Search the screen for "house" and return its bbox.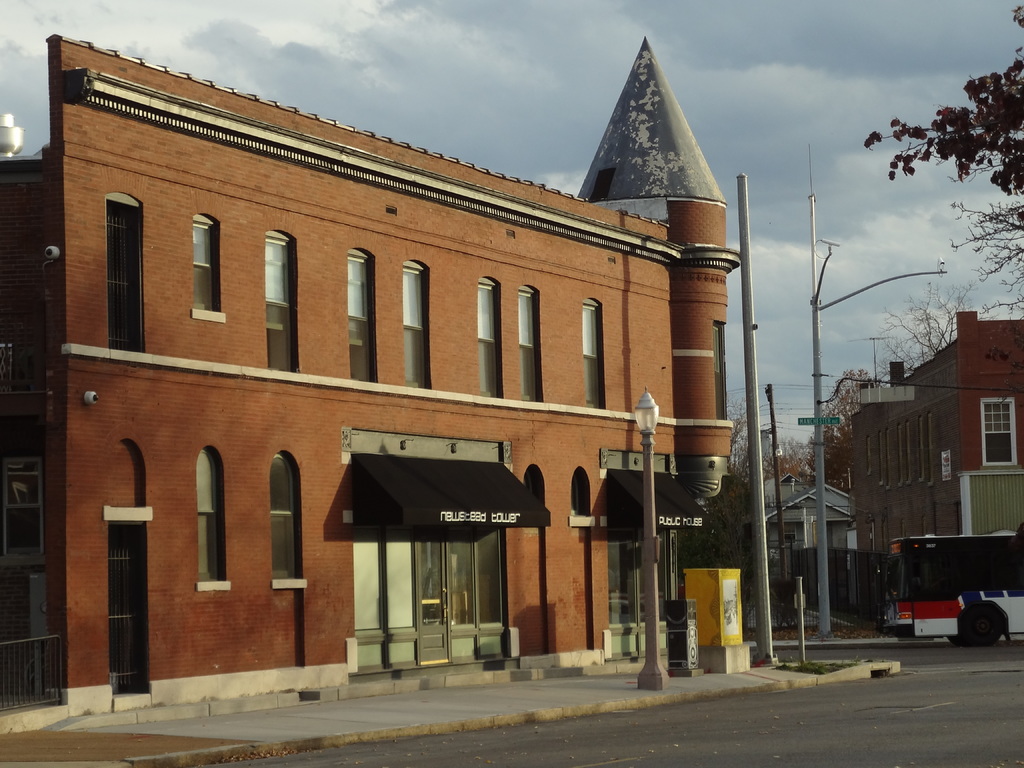
Found: (left=800, top=304, right=1023, bottom=616).
